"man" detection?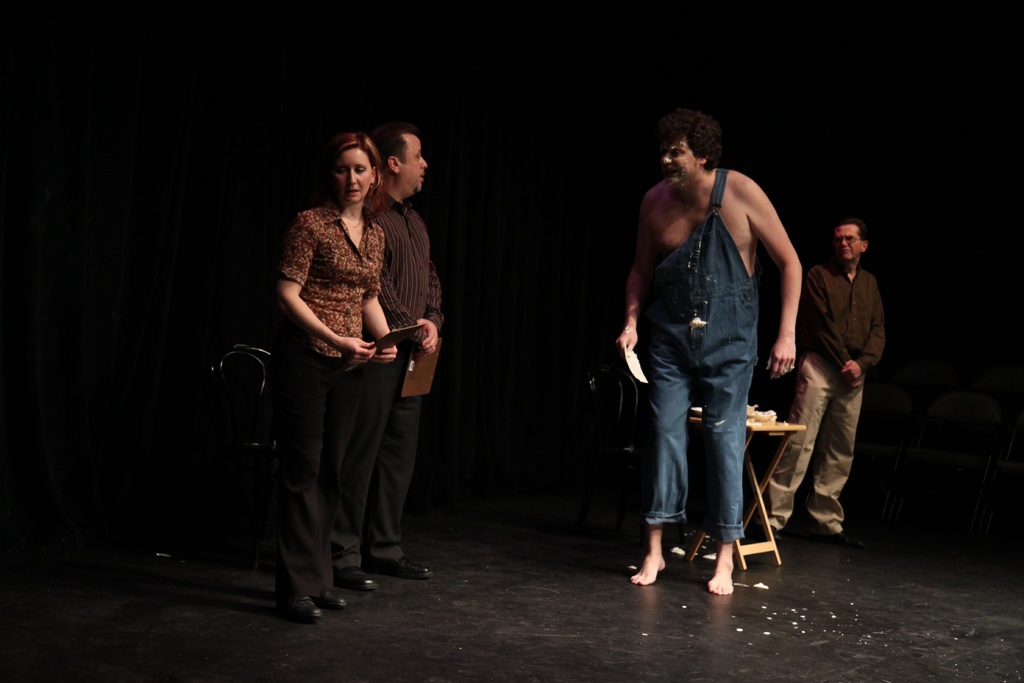
(left=614, top=108, right=804, bottom=592)
